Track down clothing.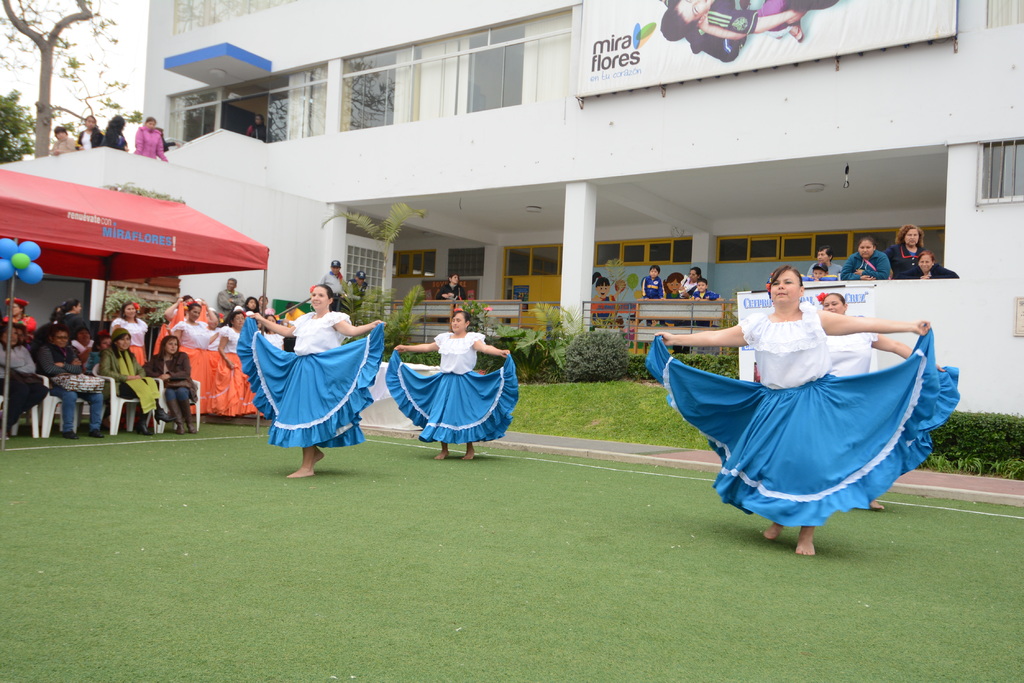
Tracked to 322, 270, 352, 299.
